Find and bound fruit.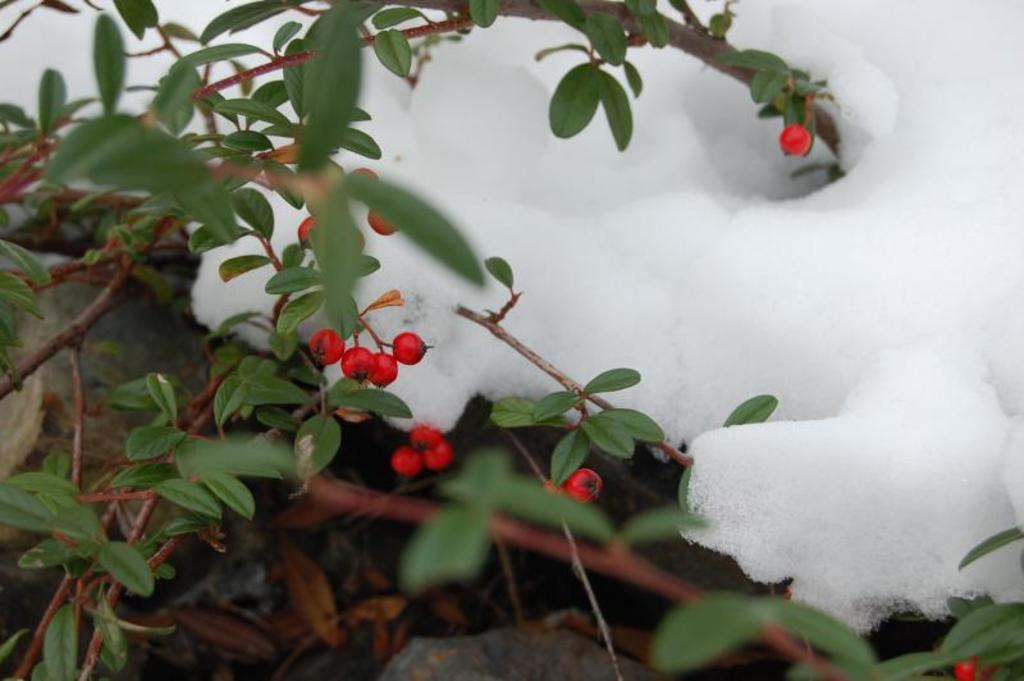
Bound: BBox(343, 351, 371, 383).
